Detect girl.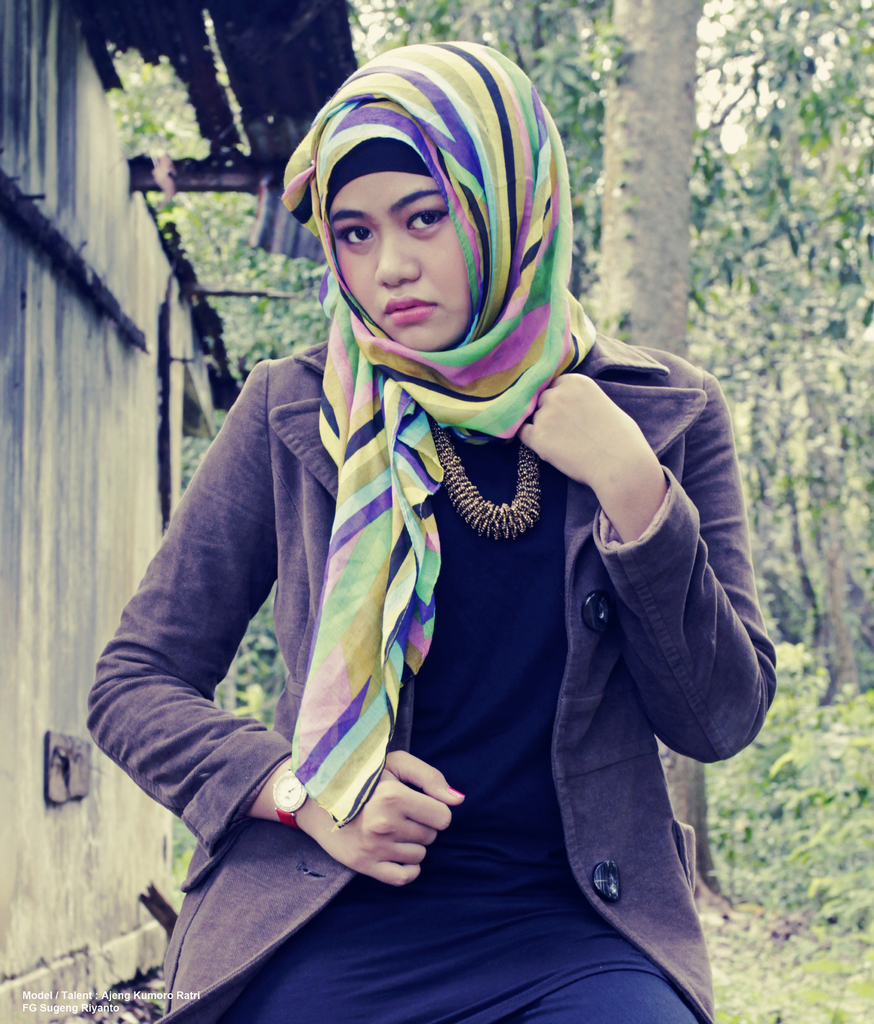
Detected at (x1=83, y1=35, x2=781, y2=1023).
